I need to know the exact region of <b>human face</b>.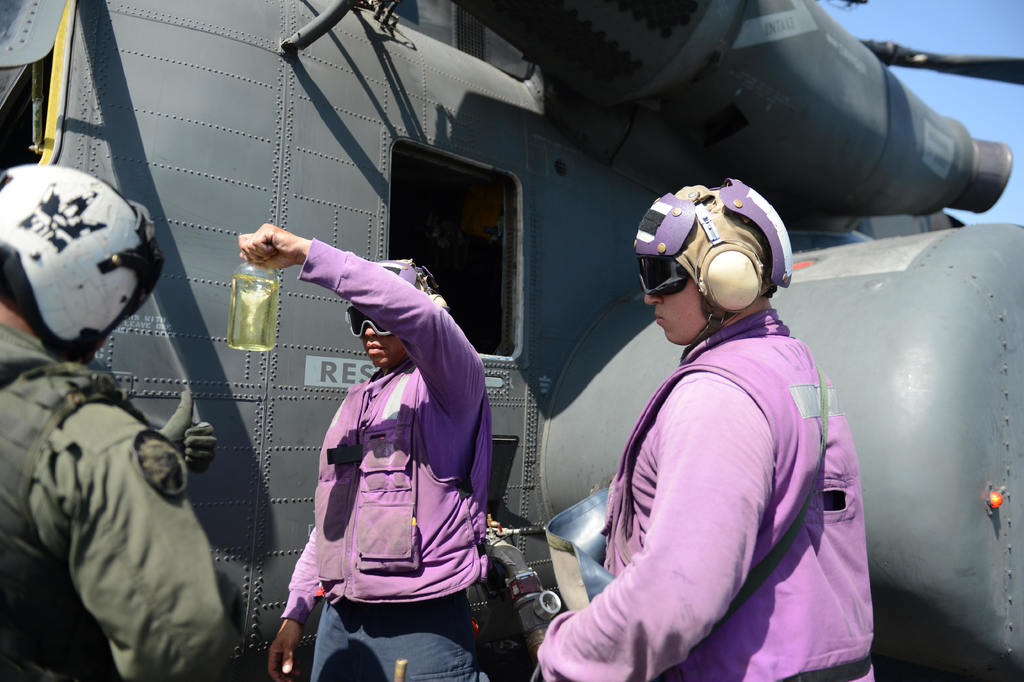
Region: bbox(356, 318, 408, 368).
